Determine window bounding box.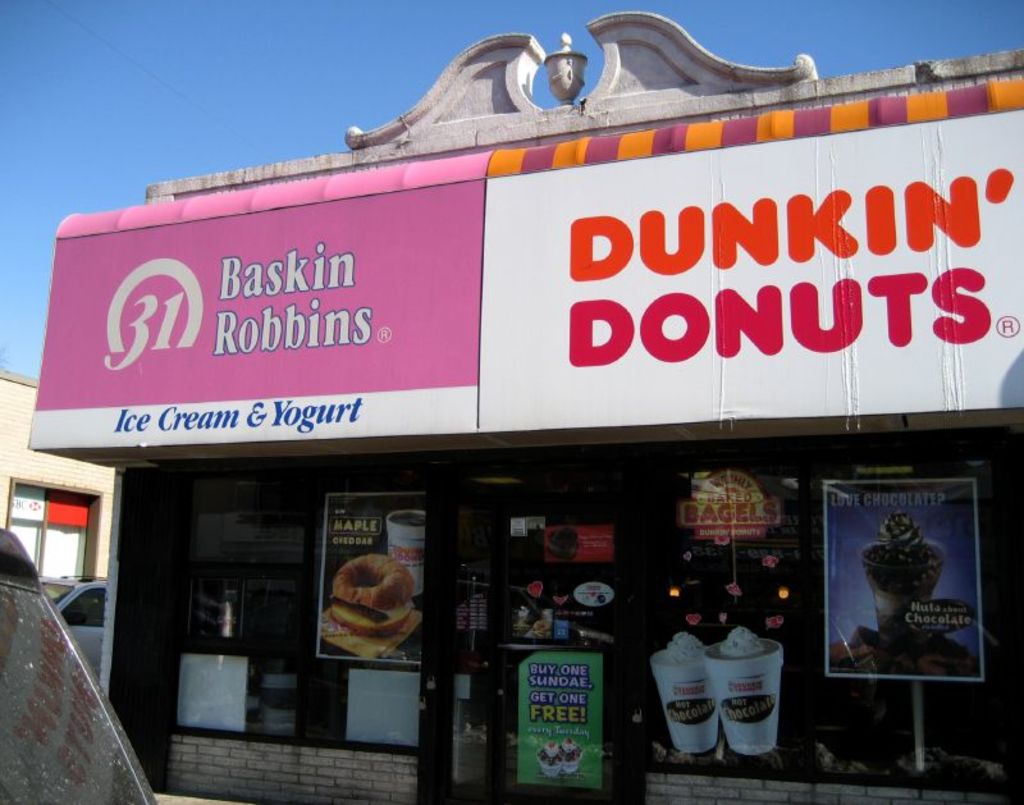
Determined: 10/490/93/593.
